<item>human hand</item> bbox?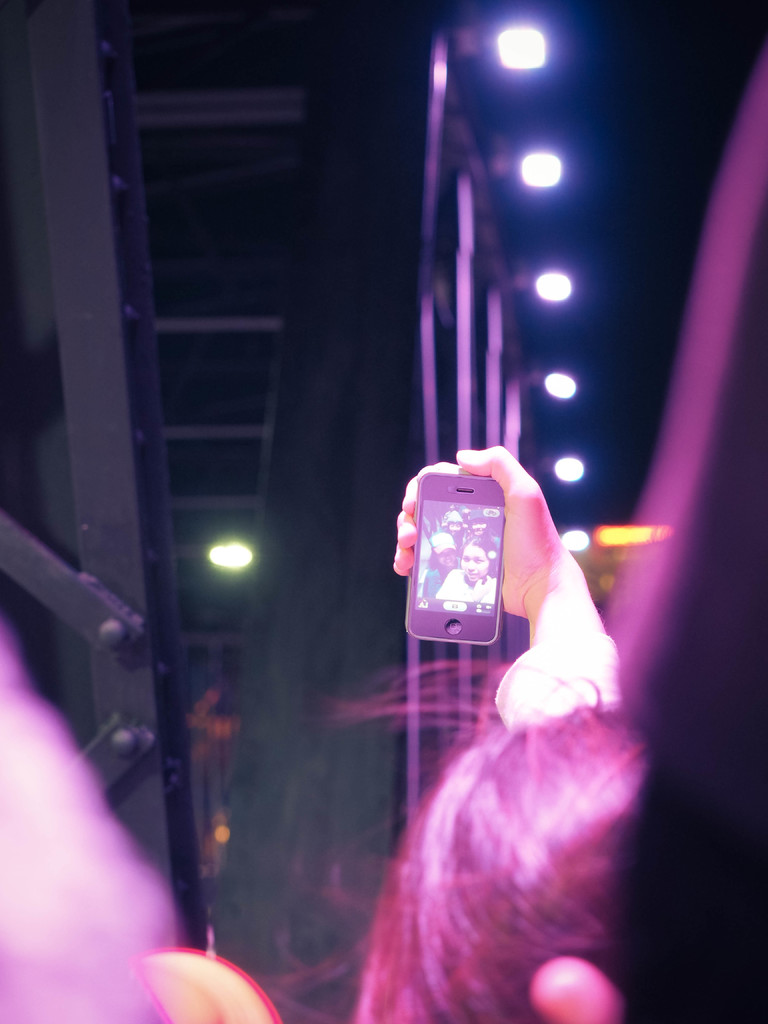
detection(388, 447, 571, 618)
